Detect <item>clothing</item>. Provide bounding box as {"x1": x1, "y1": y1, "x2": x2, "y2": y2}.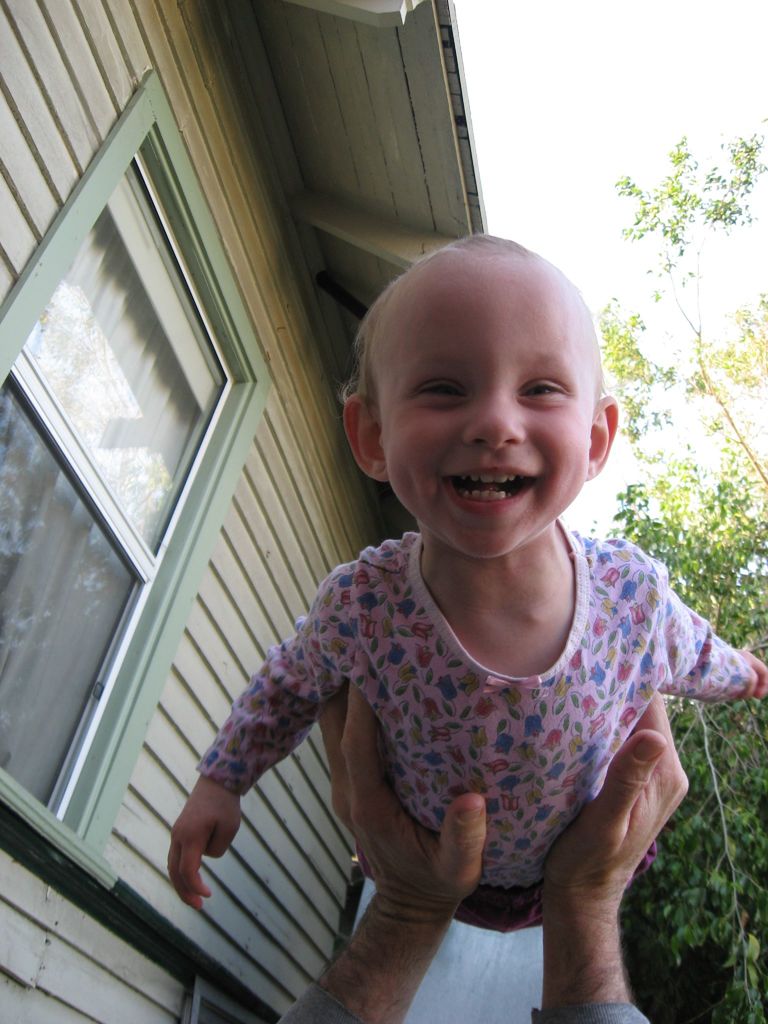
{"x1": 188, "y1": 529, "x2": 755, "y2": 936}.
